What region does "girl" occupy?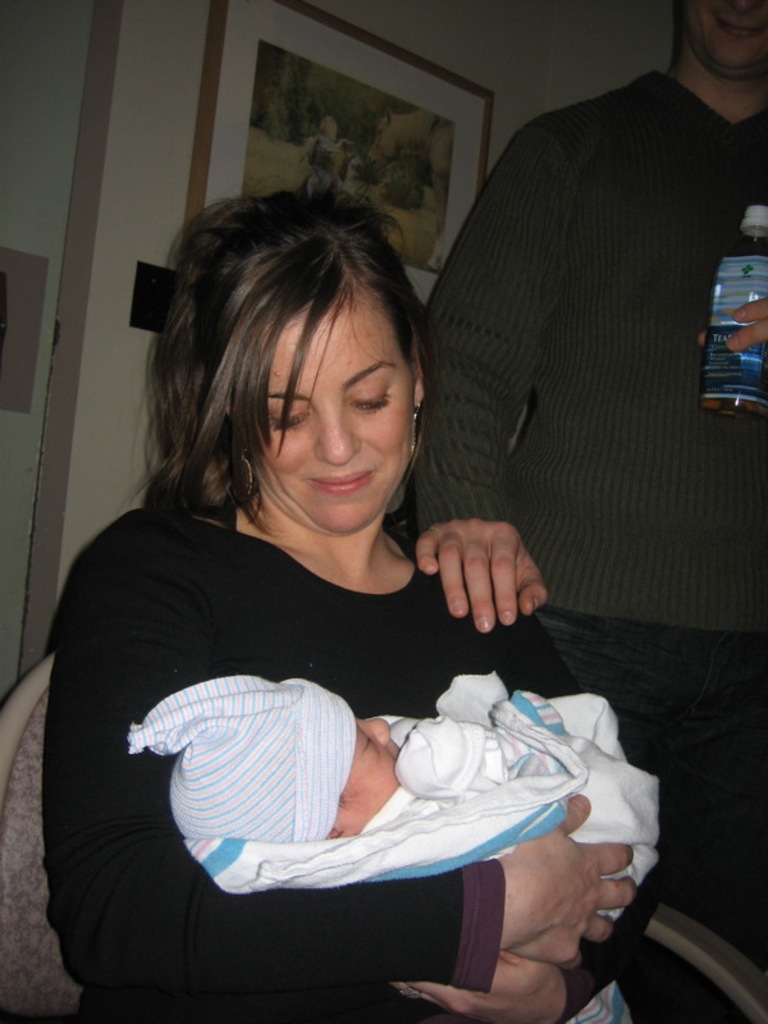
bbox=[45, 168, 640, 1023].
